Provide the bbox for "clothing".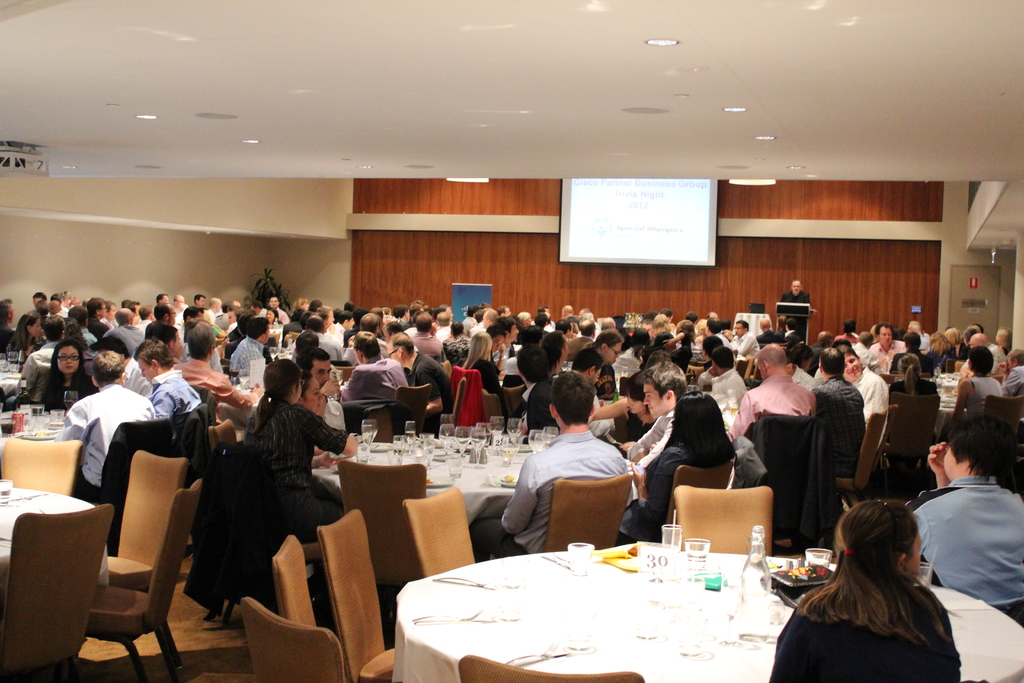
bbox(474, 359, 498, 391).
